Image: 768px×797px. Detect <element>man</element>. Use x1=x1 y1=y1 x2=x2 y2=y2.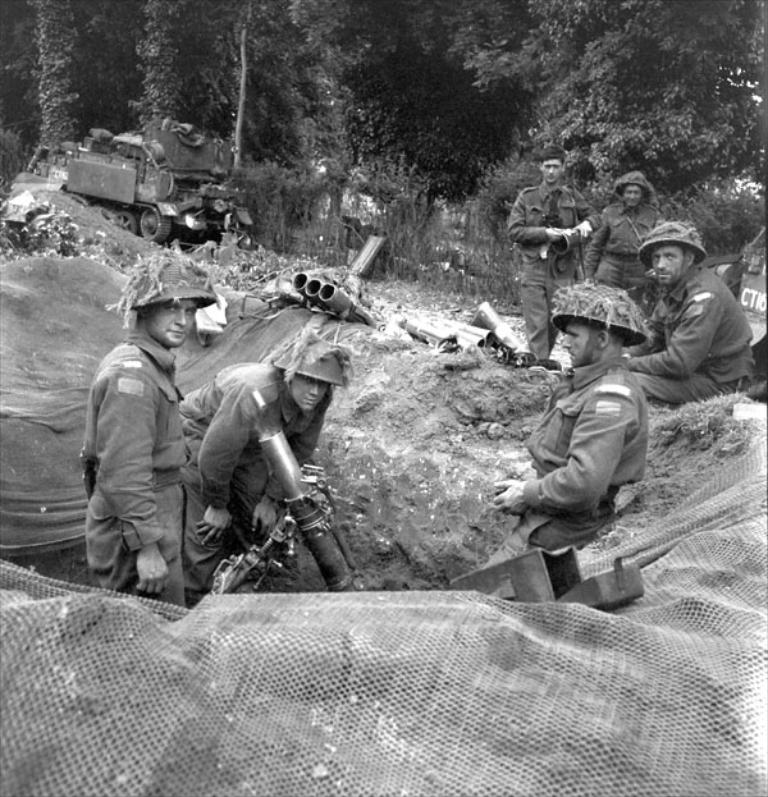
x1=511 y1=142 x2=599 y2=359.
